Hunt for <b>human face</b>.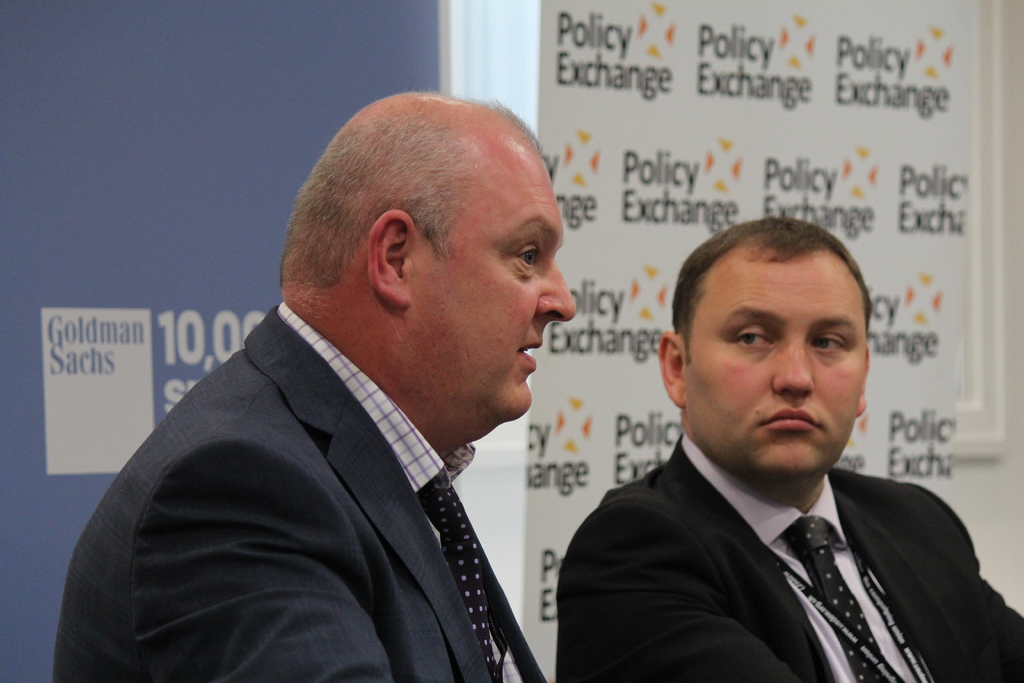
Hunted down at rect(413, 151, 577, 422).
